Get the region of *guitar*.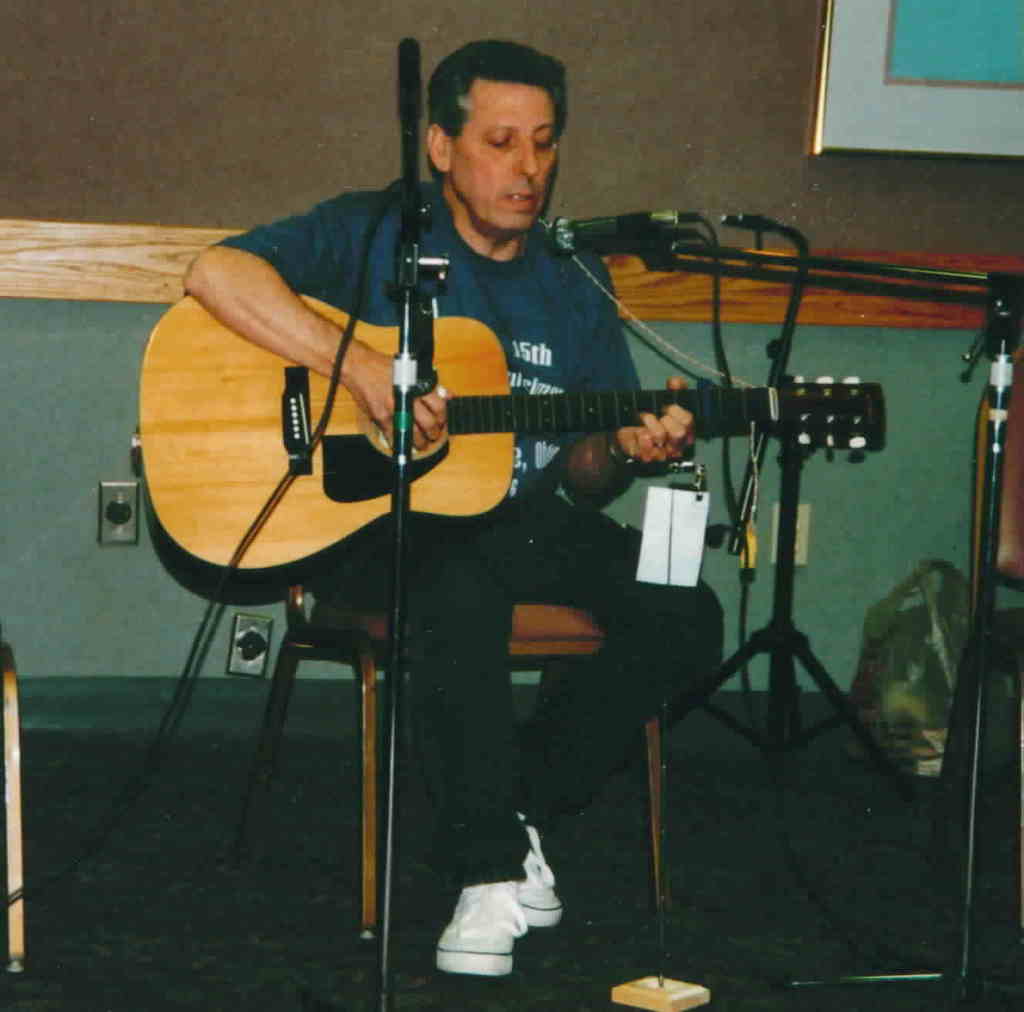
rect(97, 231, 810, 591).
